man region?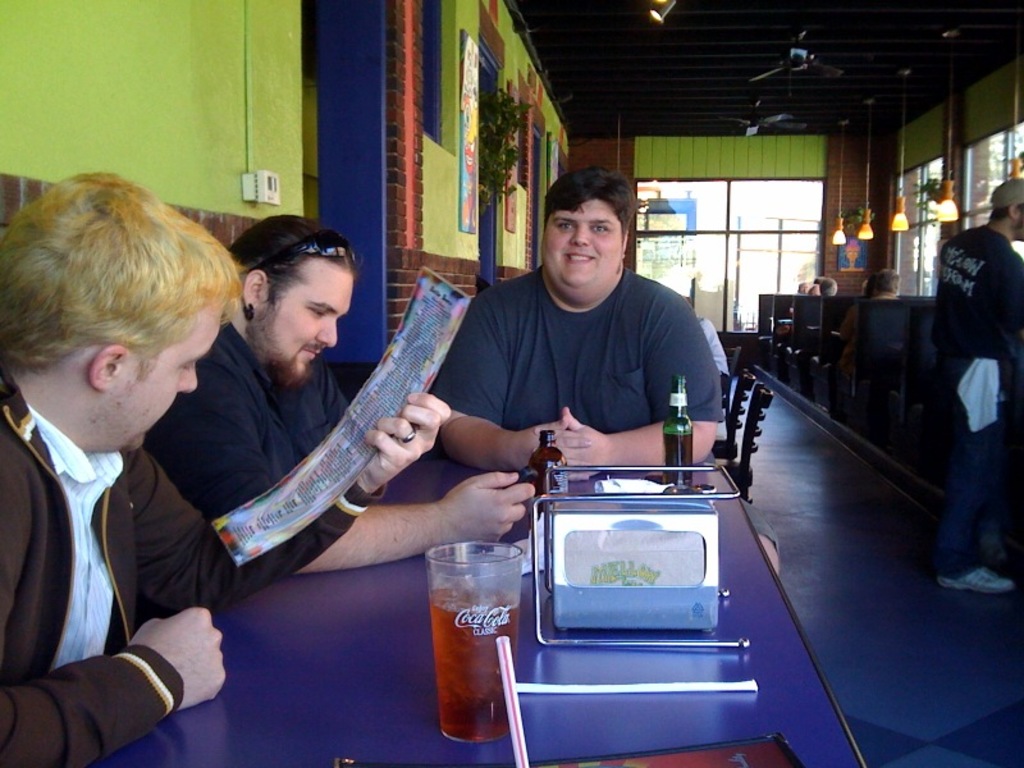
[927, 174, 1023, 596]
